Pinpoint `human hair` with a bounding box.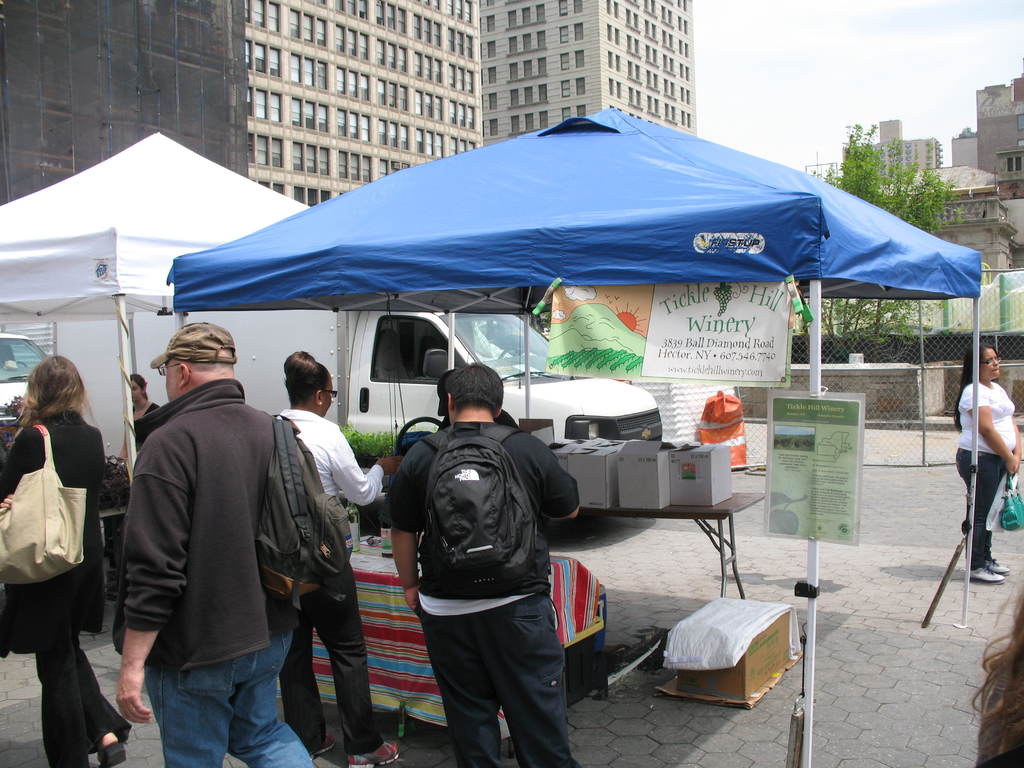
locate(0, 354, 93, 450).
